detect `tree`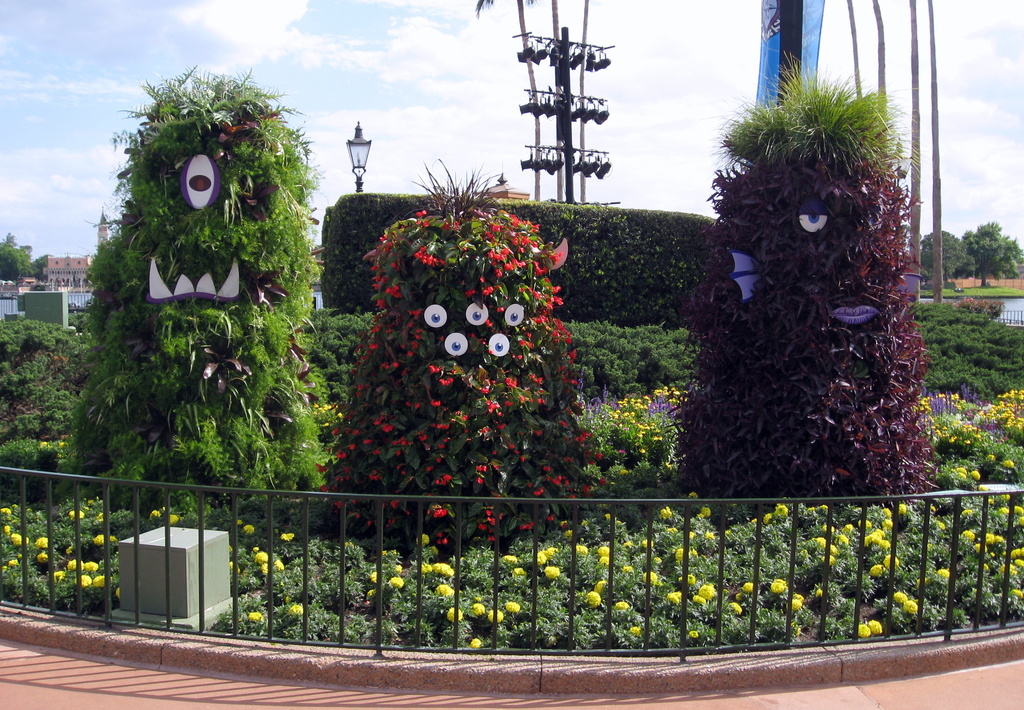
bbox(328, 168, 581, 566)
